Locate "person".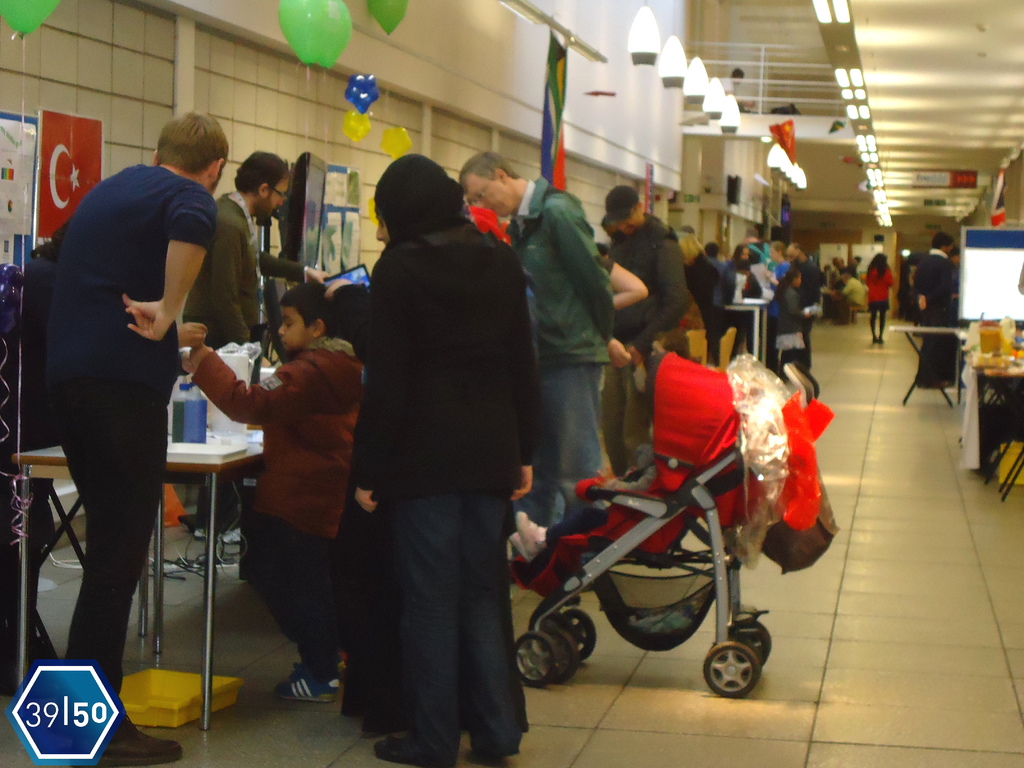
Bounding box: left=604, top=180, right=689, bottom=483.
